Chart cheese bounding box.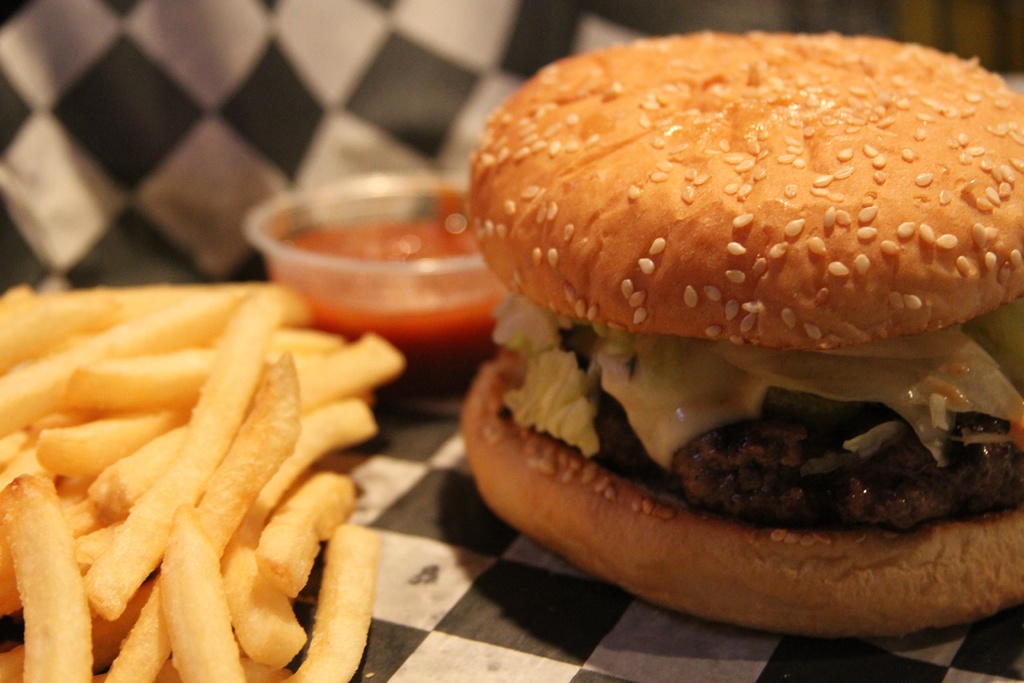
Charted: bbox(596, 325, 1022, 461).
